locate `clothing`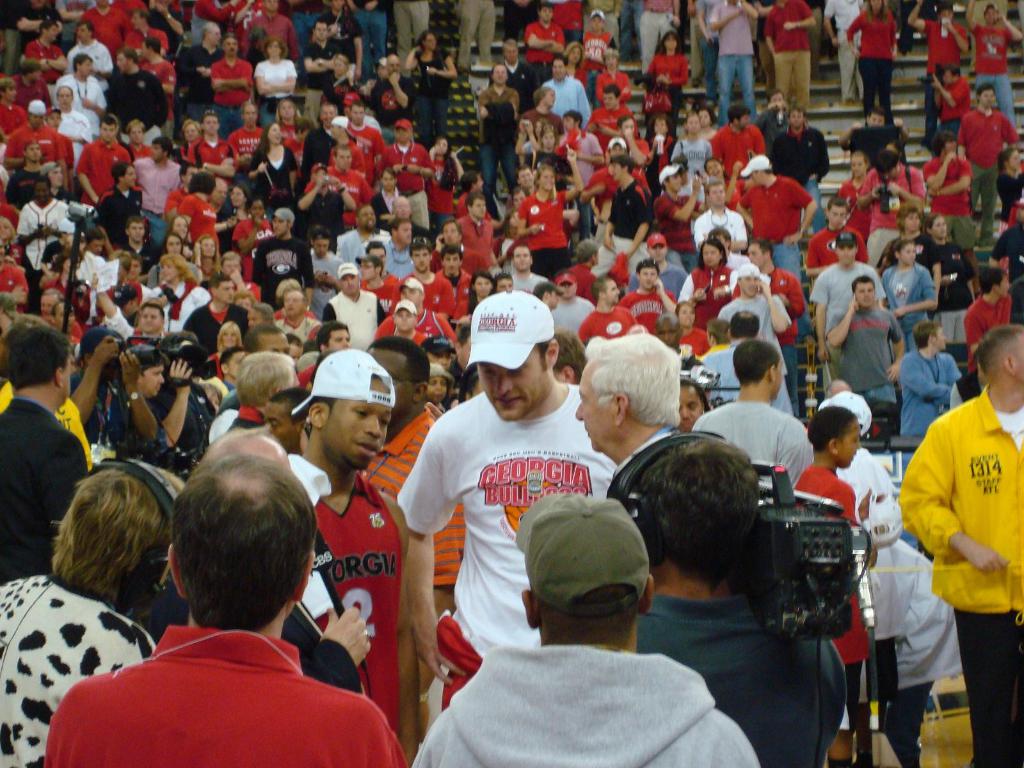
[x1=209, y1=348, x2=236, y2=384]
